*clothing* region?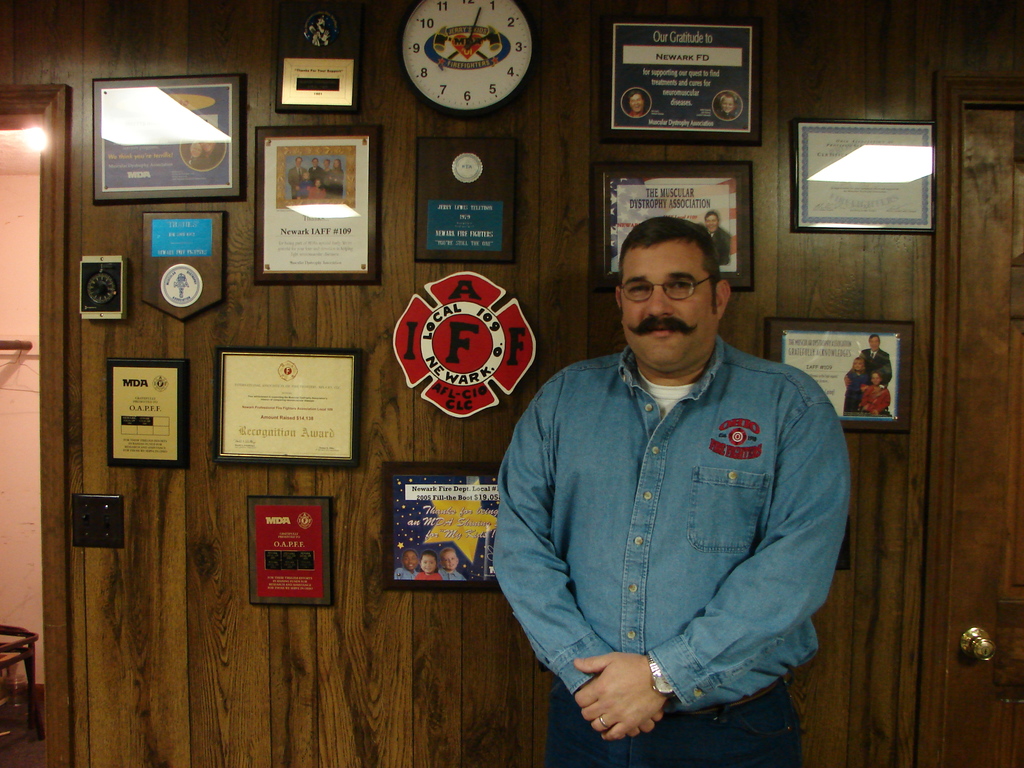
705:227:732:265
